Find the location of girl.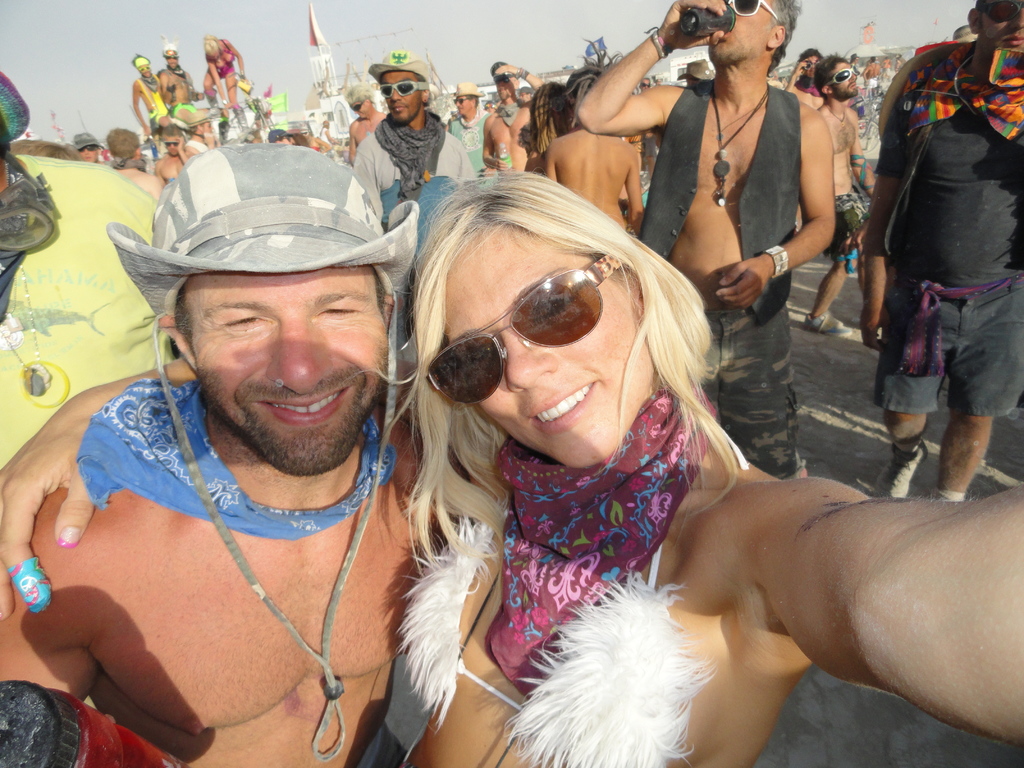
Location: l=0, t=177, r=1023, b=767.
